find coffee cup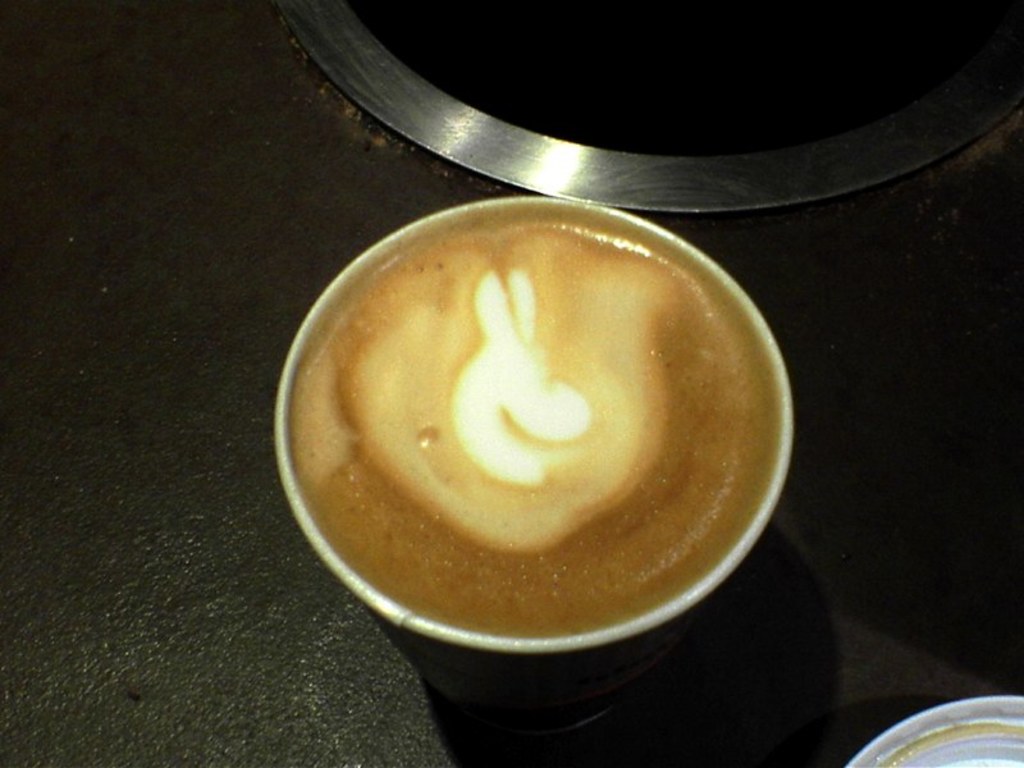
[274,198,794,659]
